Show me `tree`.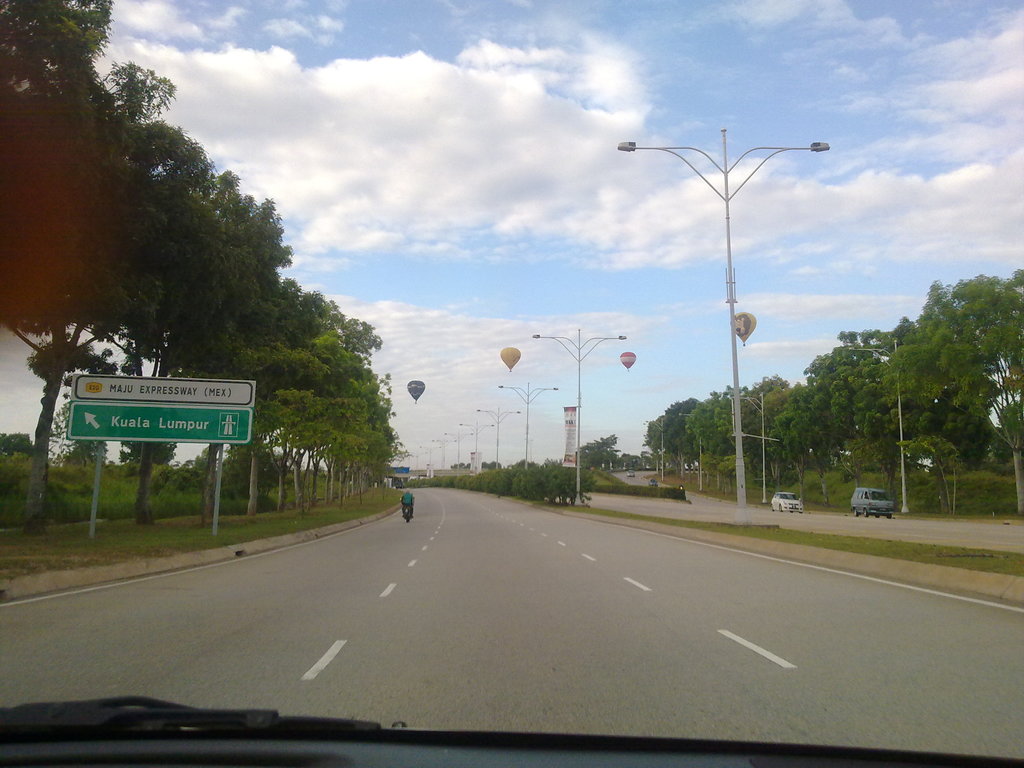
`tree` is here: {"x1": 805, "y1": 315, "x2": 911, "y2": 488}.
